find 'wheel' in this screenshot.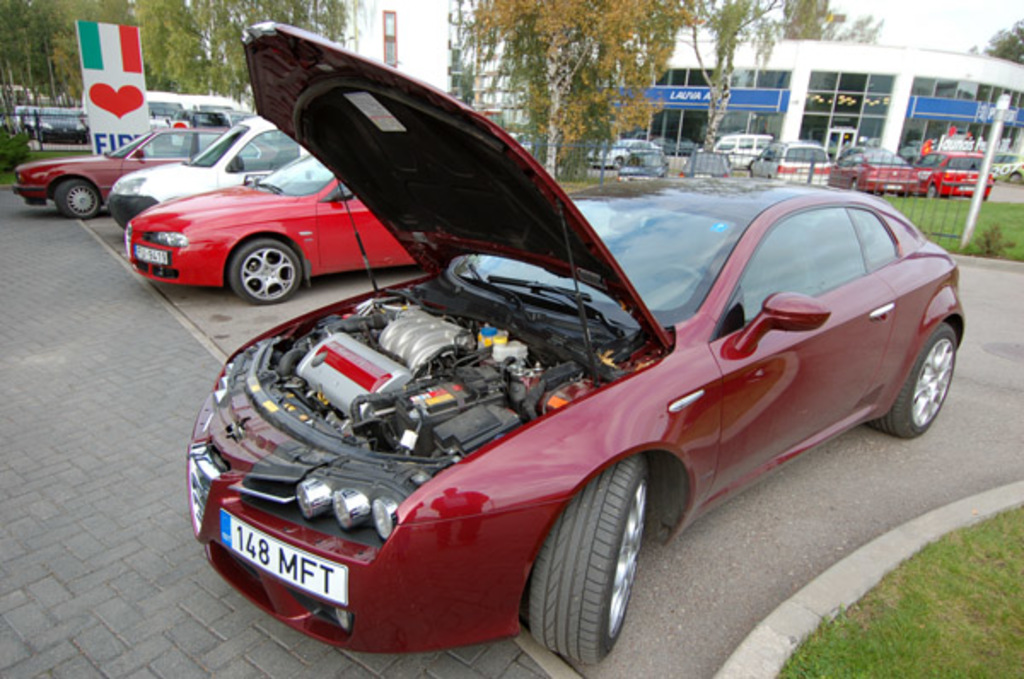
The bounding box for 'wheel' is Rect(526, 476, 672, 660).
